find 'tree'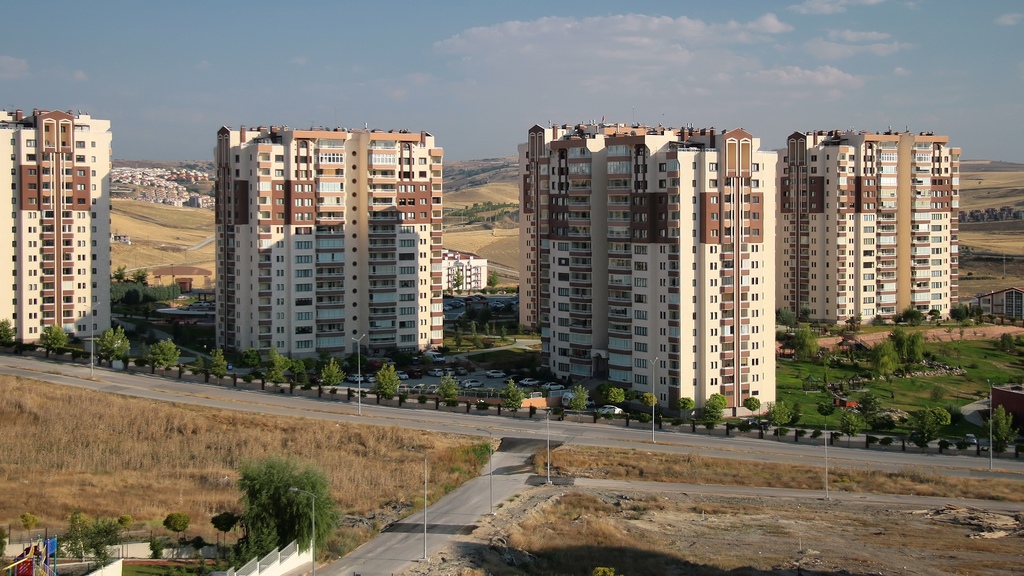
0, 318, 17, 351
